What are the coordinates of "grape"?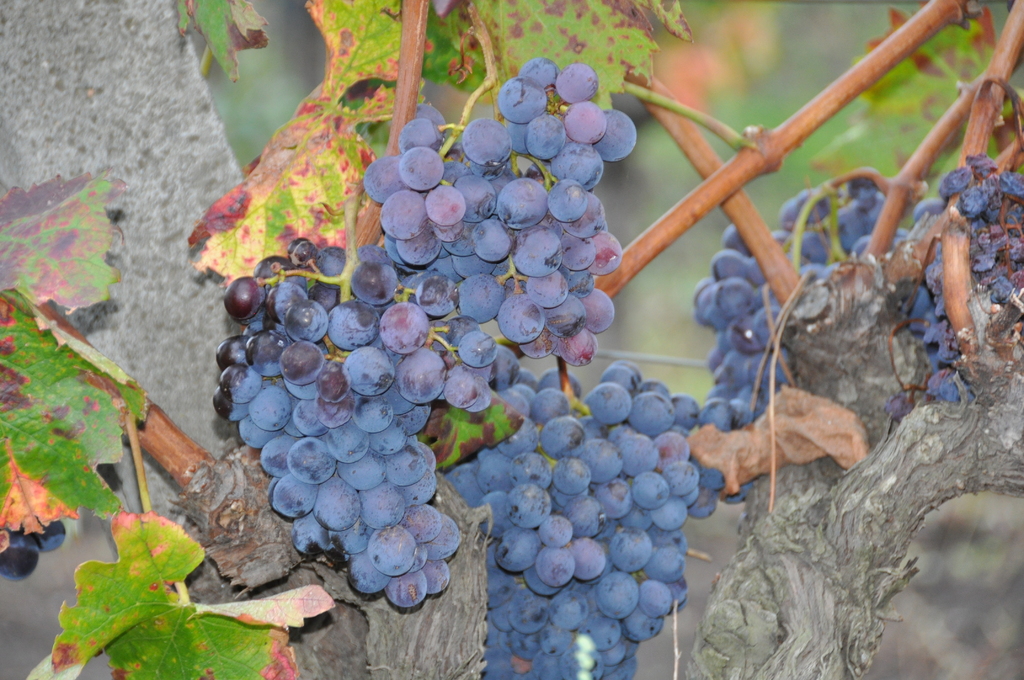
<region>37, 520, 63, 552</region>.
